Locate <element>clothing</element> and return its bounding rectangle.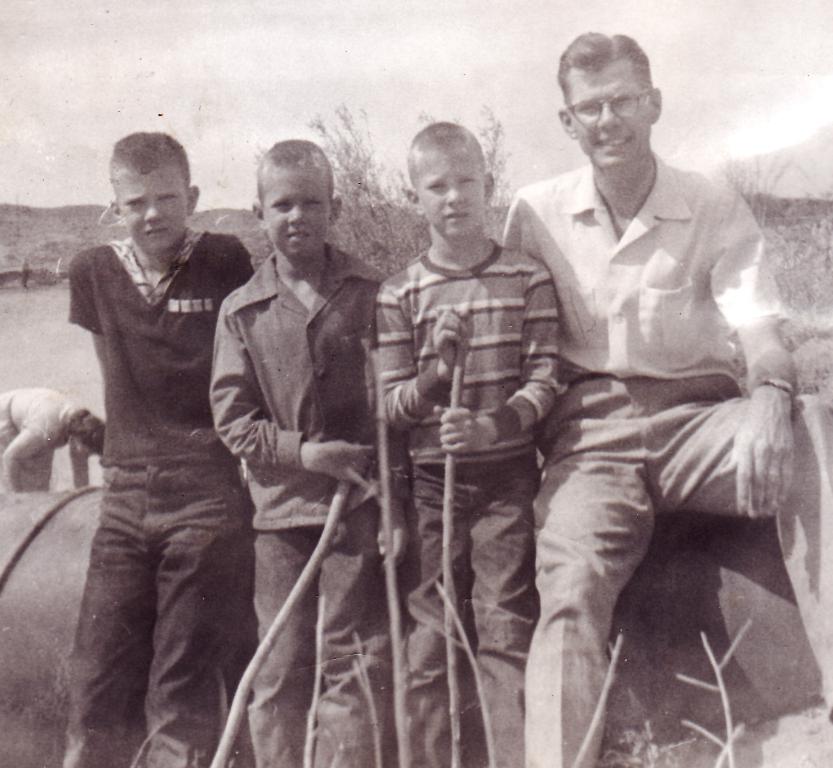
[x1=0, y1=388, x2=85, y2=495].
